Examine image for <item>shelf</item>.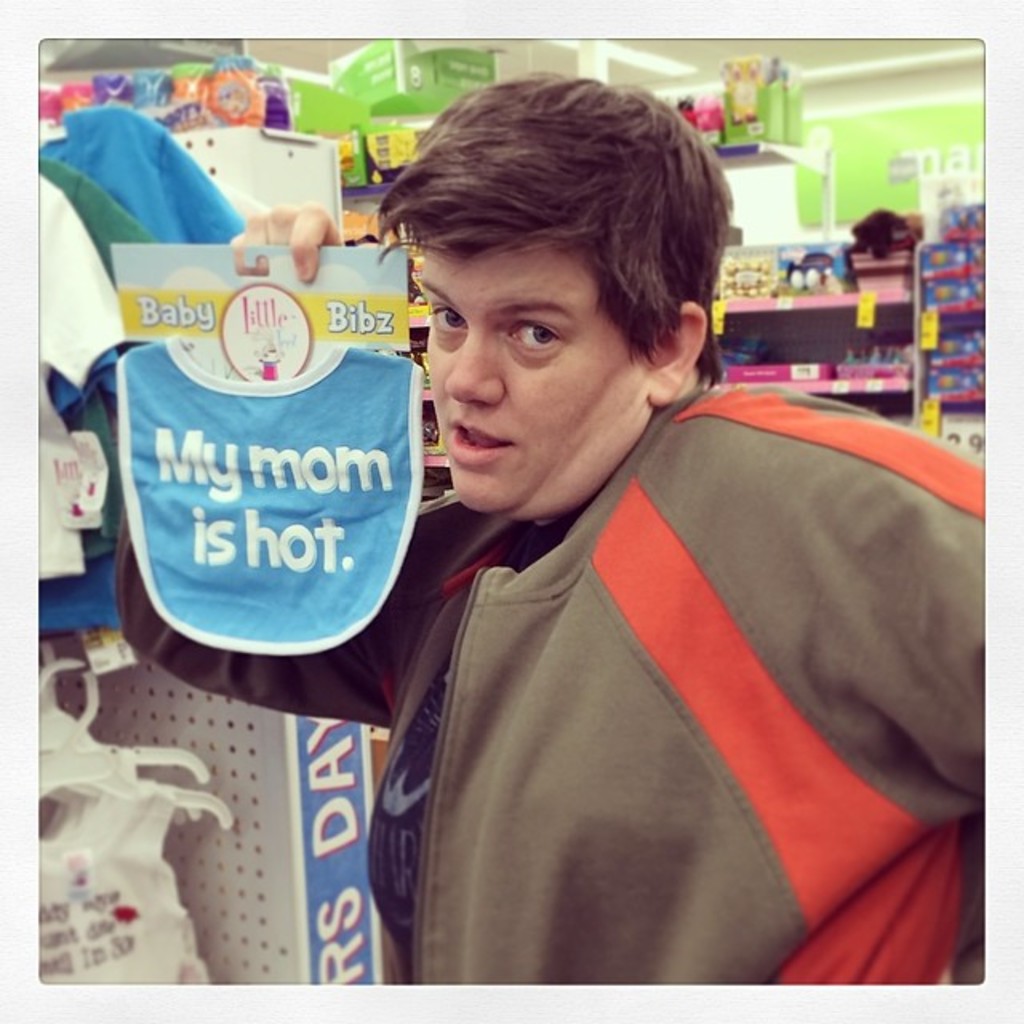
Examination result: BBox(917, 198, 994, 458).
